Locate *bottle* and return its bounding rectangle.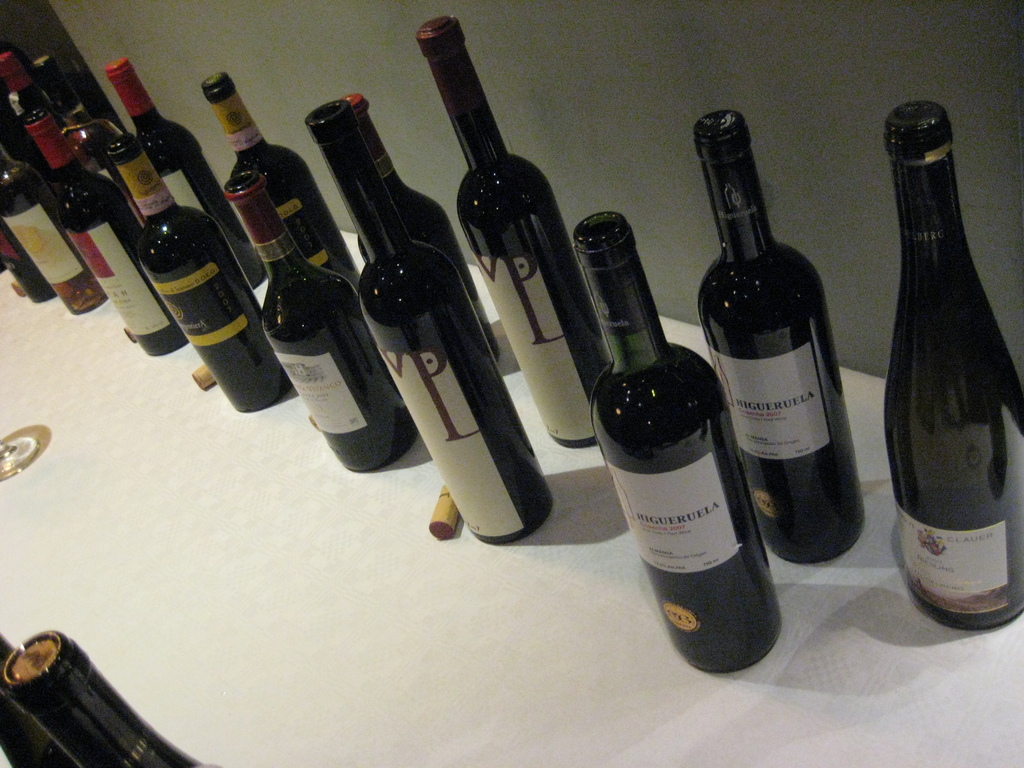
left=343, top=97, right=506, bottom=359.
